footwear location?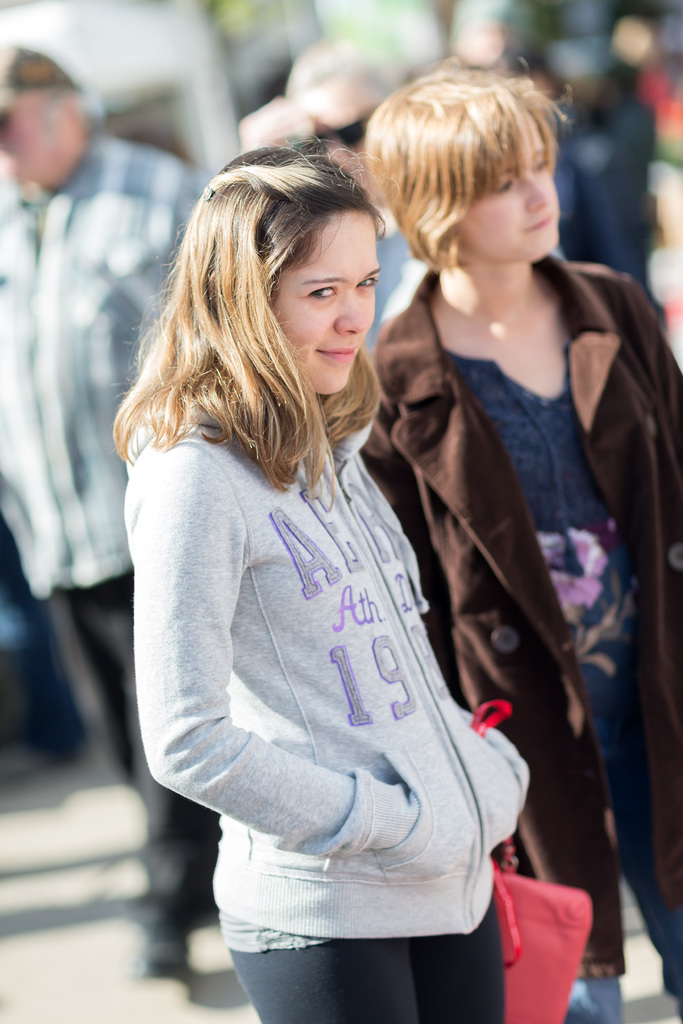
[554, 979, 625, 1023]
